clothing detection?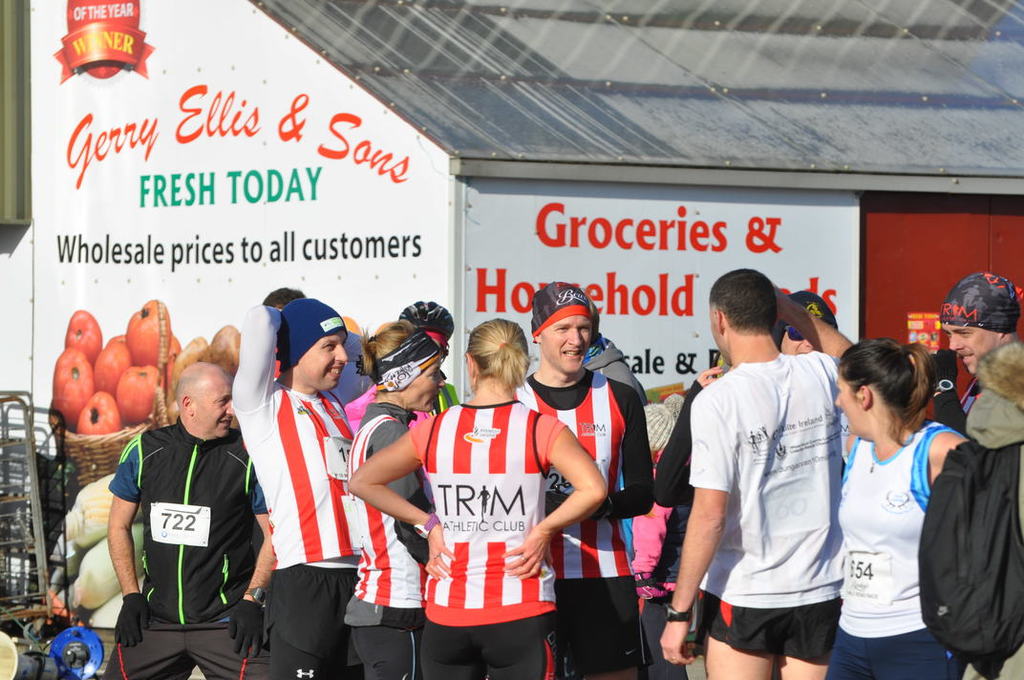
[834,417,962,679]
